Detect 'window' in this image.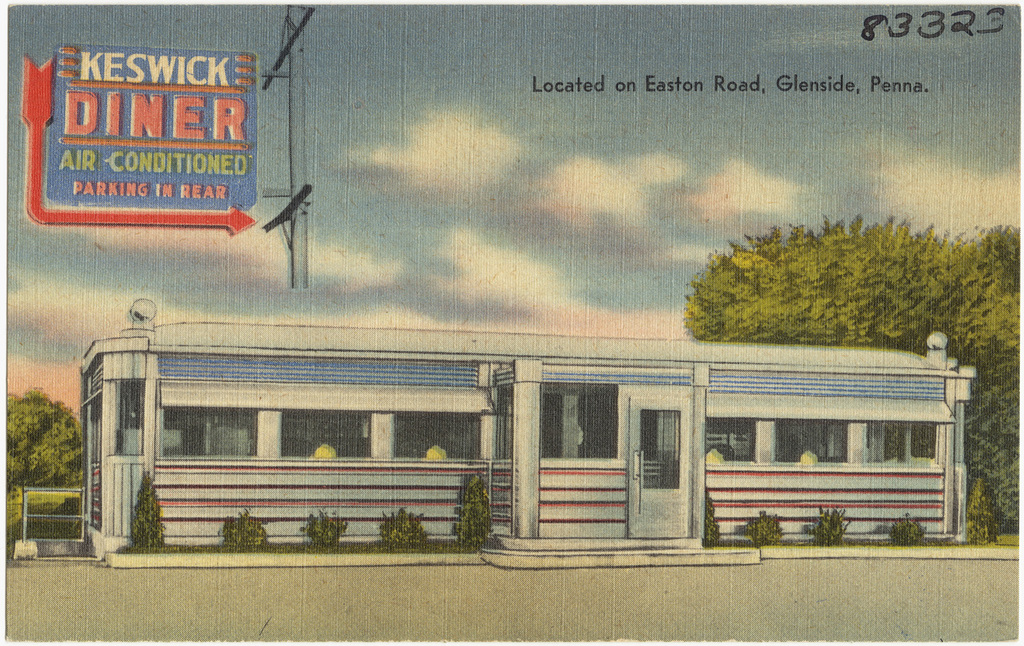
Detection: bbox(698, 415, 758, 461).
